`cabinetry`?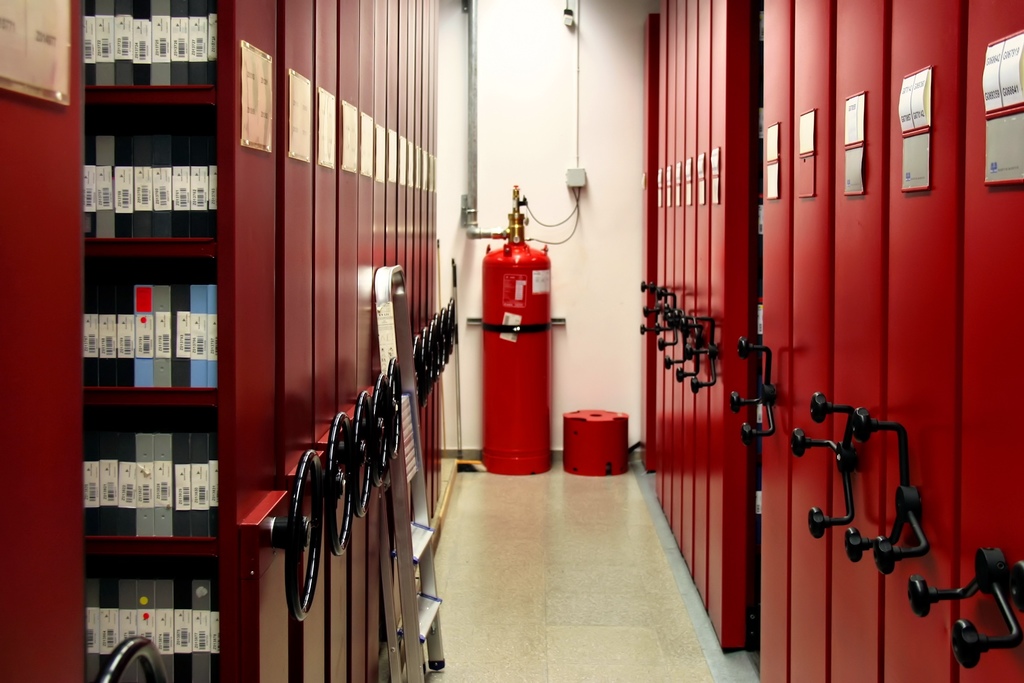
[79, 0, 445, 682]
